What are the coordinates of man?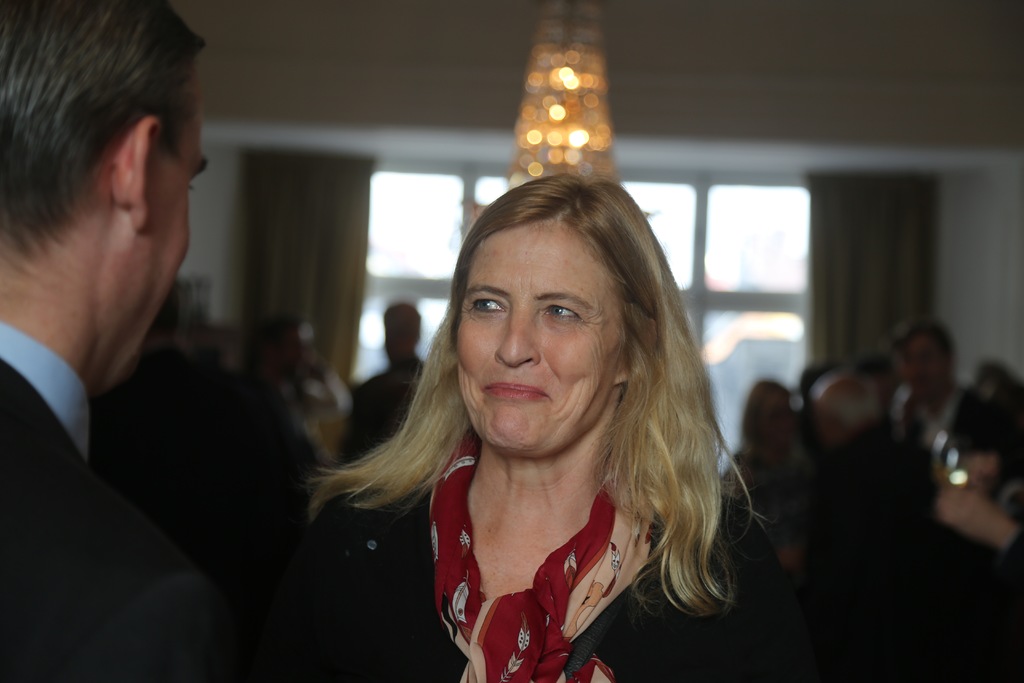
<region>0, 0, 243, 677</region>.
